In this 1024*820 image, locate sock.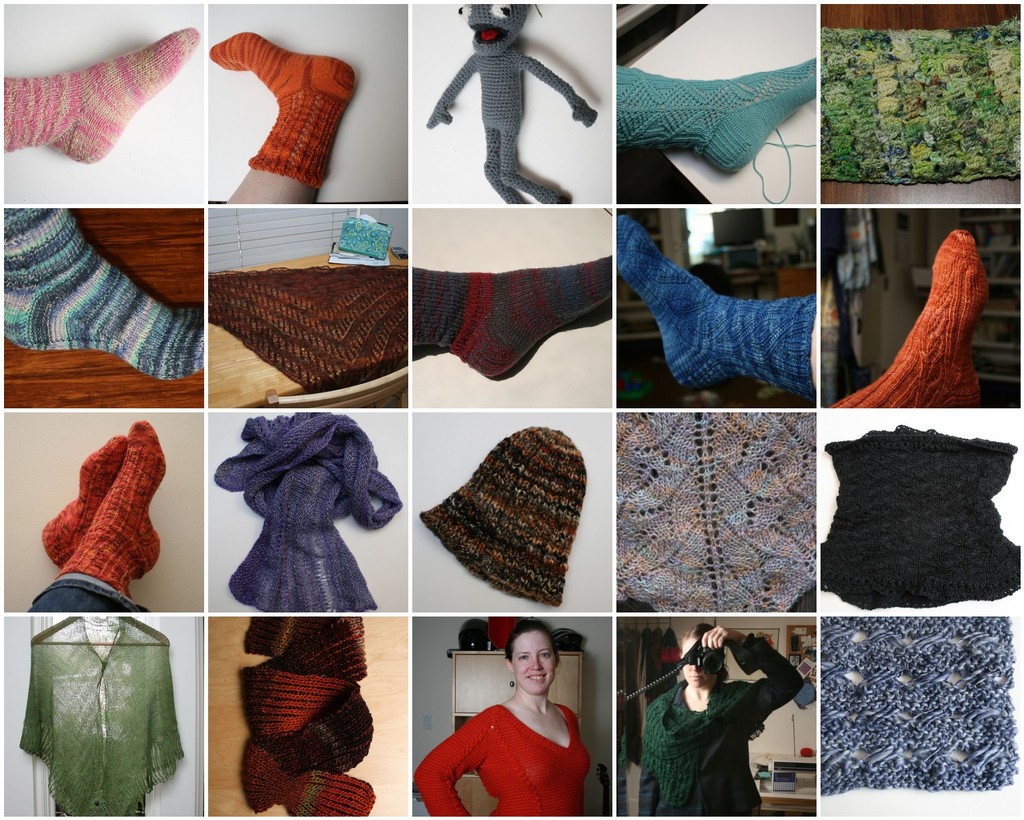
Bounding box: x1=52 y1=418 x2=166 y2=601.
